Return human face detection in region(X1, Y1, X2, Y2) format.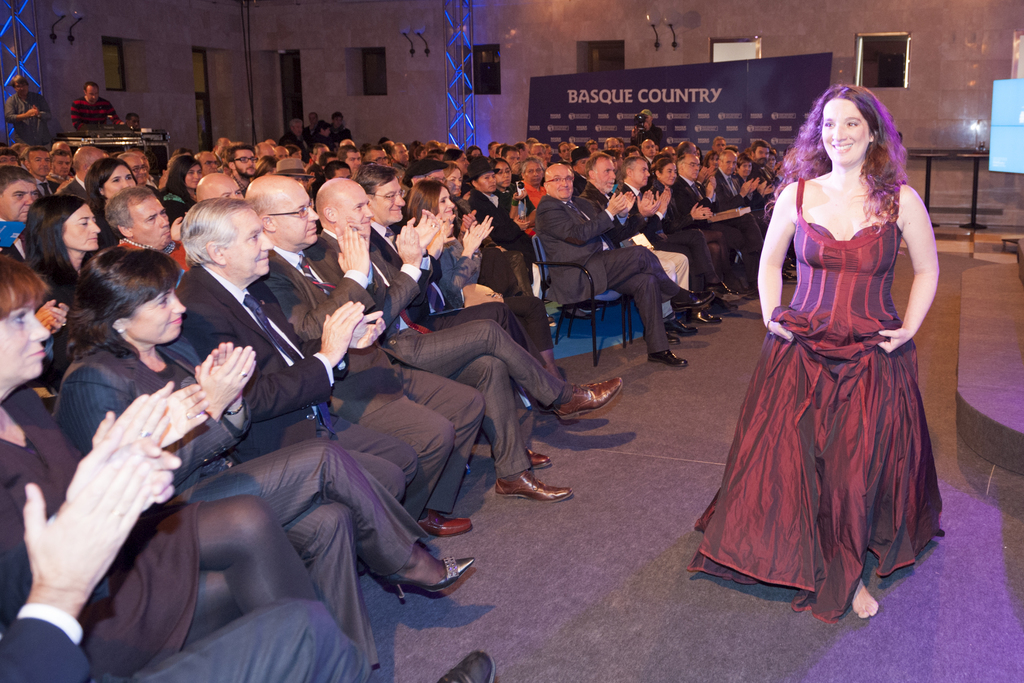
region(666, 149, 676, 159).
